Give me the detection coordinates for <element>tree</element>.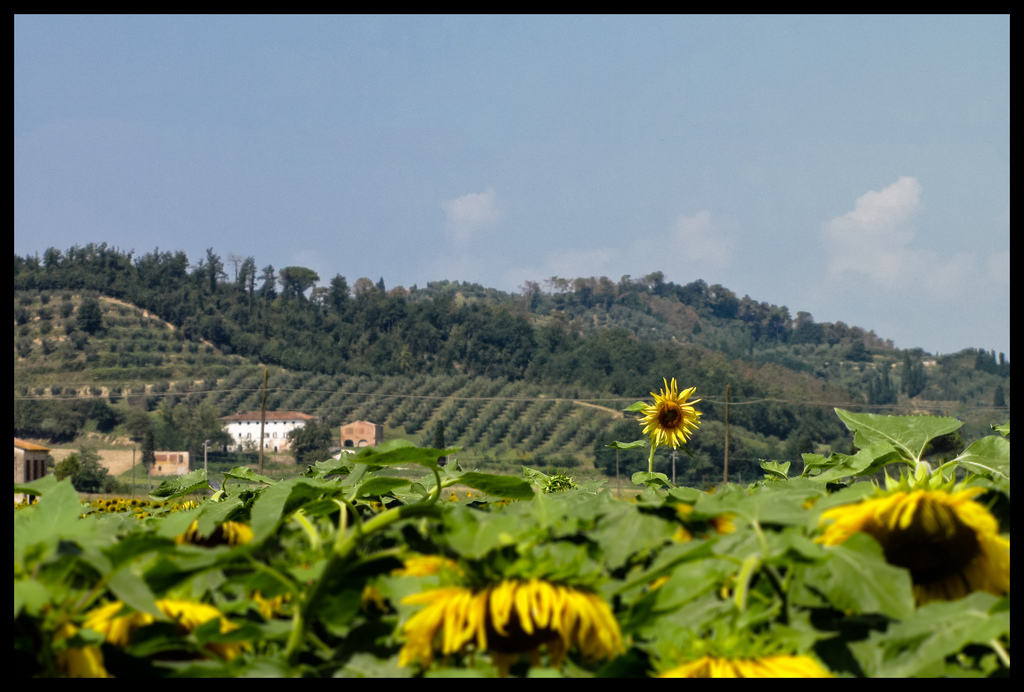
l=868, t=353, r=906, b=420.
